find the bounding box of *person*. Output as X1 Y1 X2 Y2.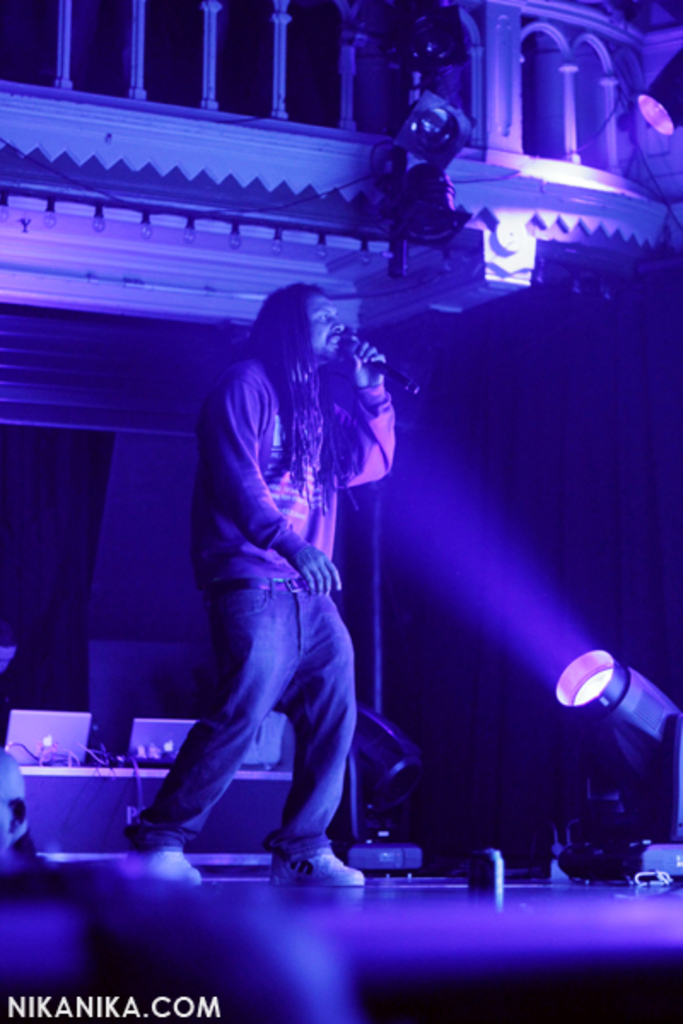
140 242 410 891.
